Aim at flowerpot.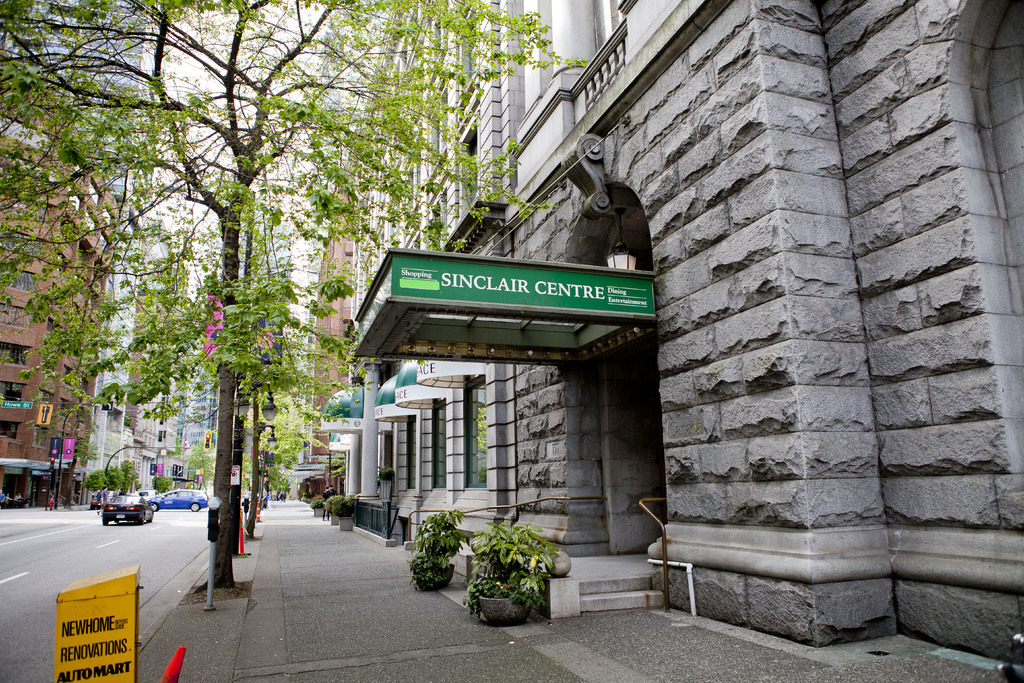
Aimed at [left=315, top=506, right=328, bottom=515].
